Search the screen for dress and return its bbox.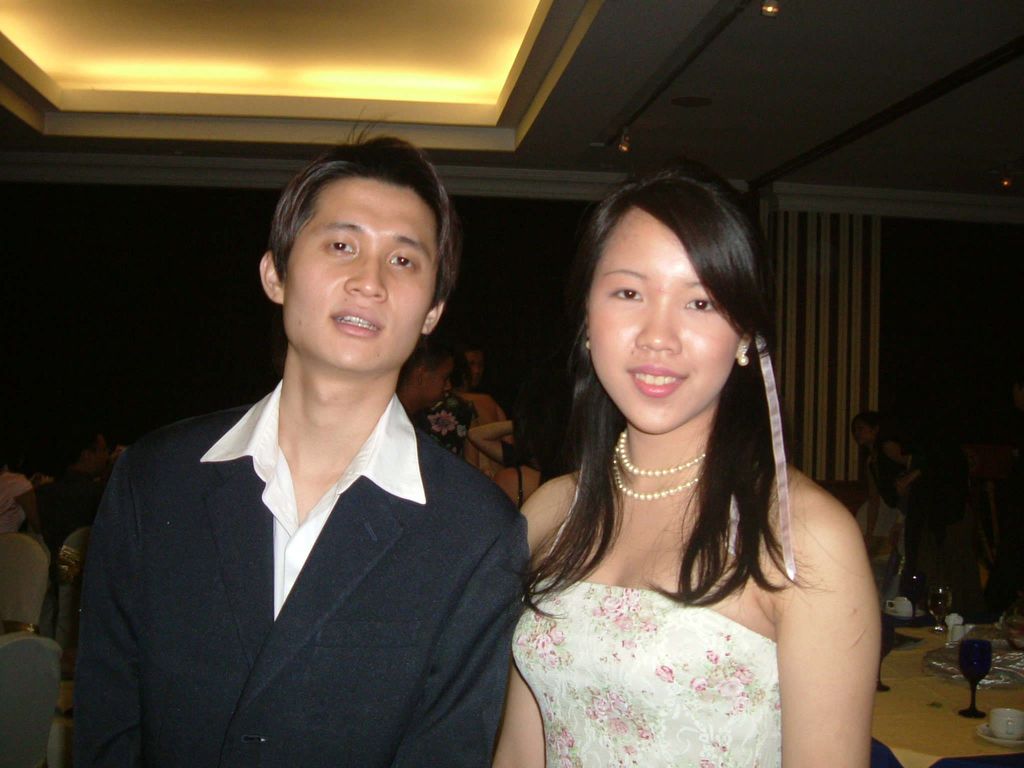
Found: region(508, 577, 783, 766).
